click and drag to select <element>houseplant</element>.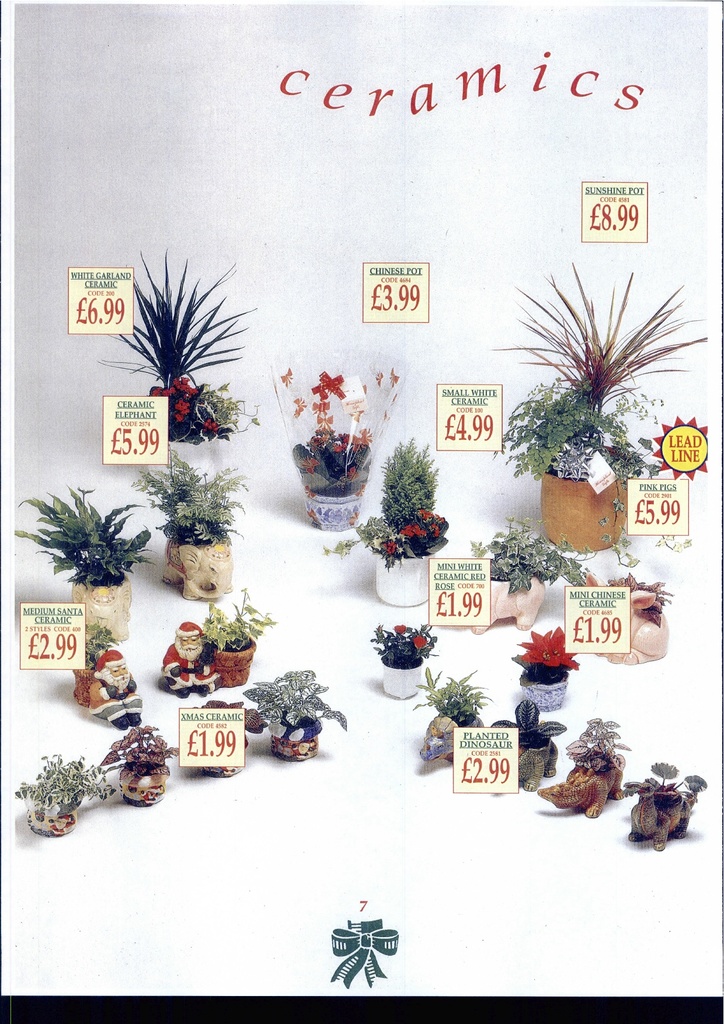
Selection: x1=584, y1=573, x2=675, y2=668.
